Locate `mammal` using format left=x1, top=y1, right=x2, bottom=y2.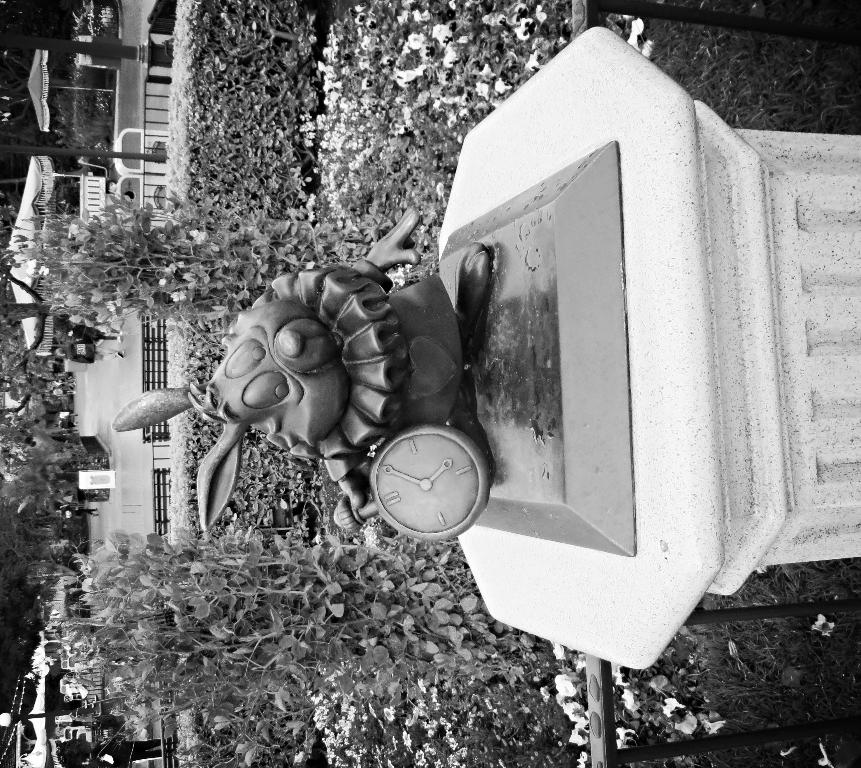
left=90, top=736, right=162, bottom=765.
